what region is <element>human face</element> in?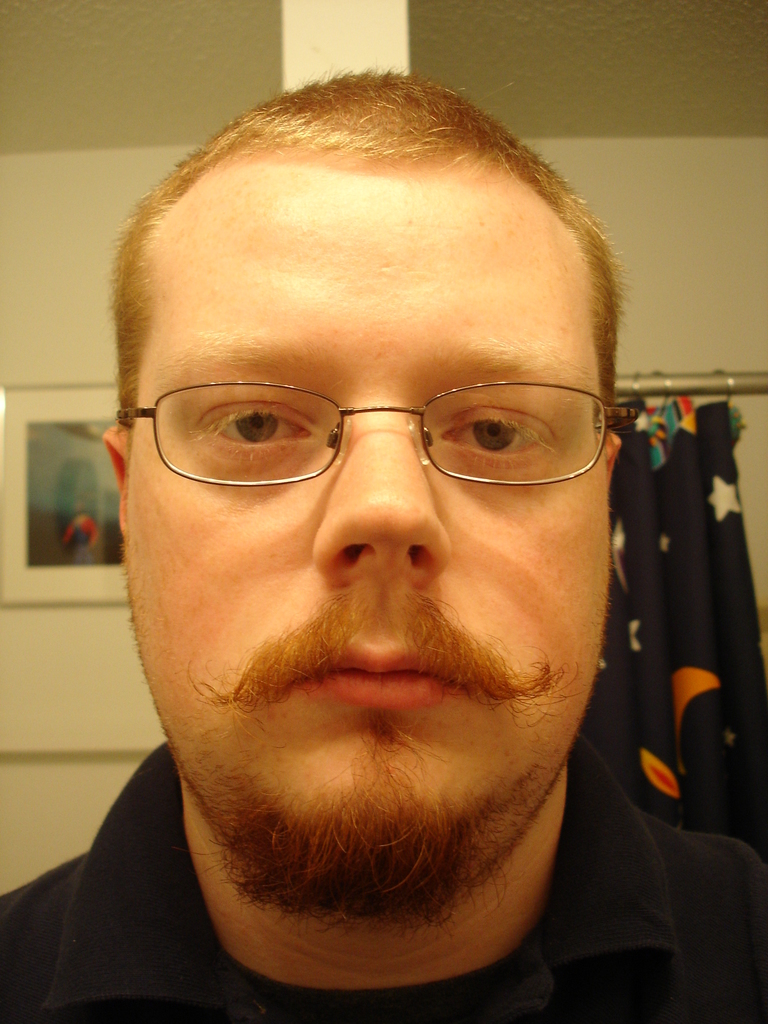
114/147/627/882.
